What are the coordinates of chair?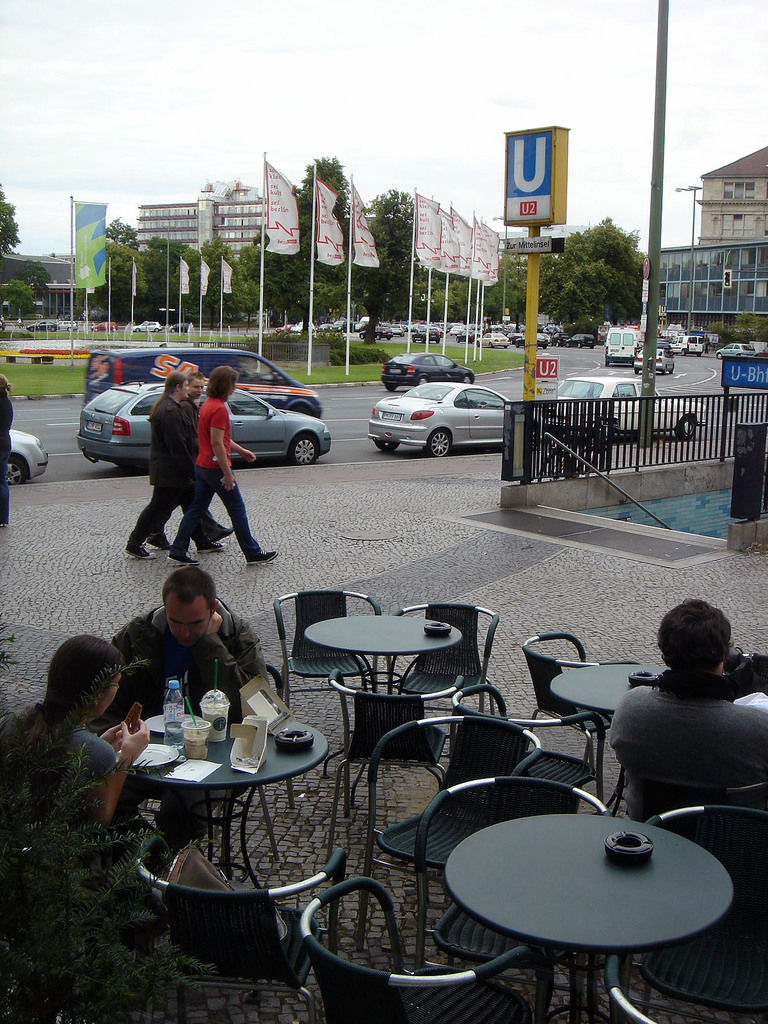
box(275, 588, 385, 710).
